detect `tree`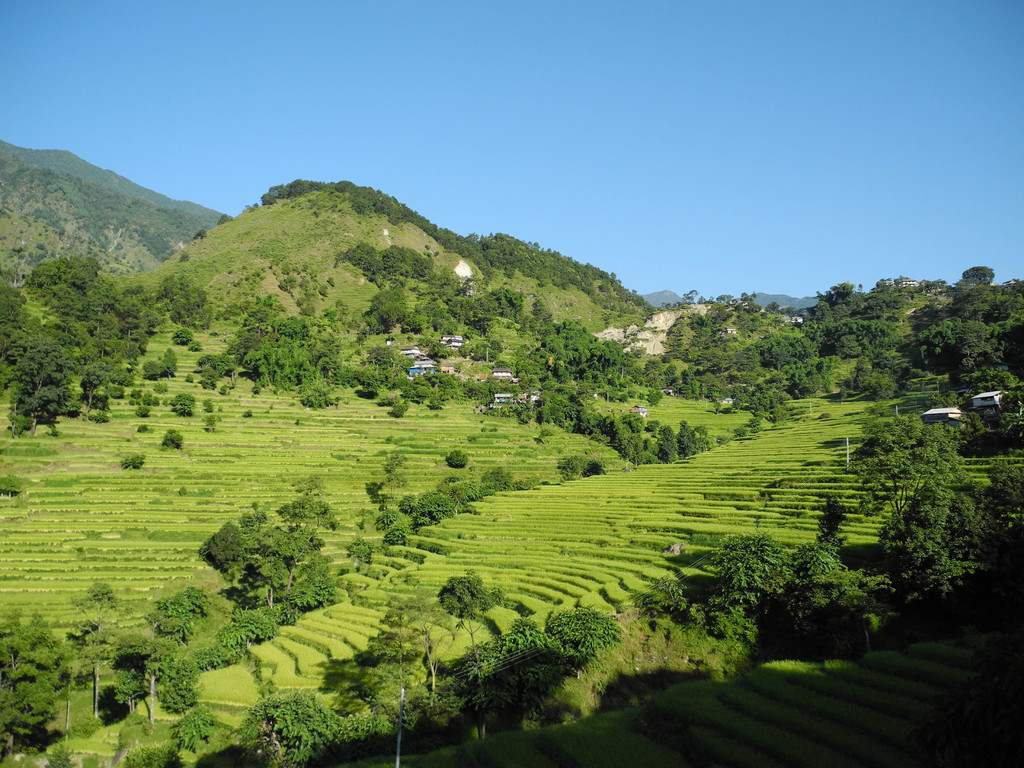
Rect(241, 499, 339, 610)
